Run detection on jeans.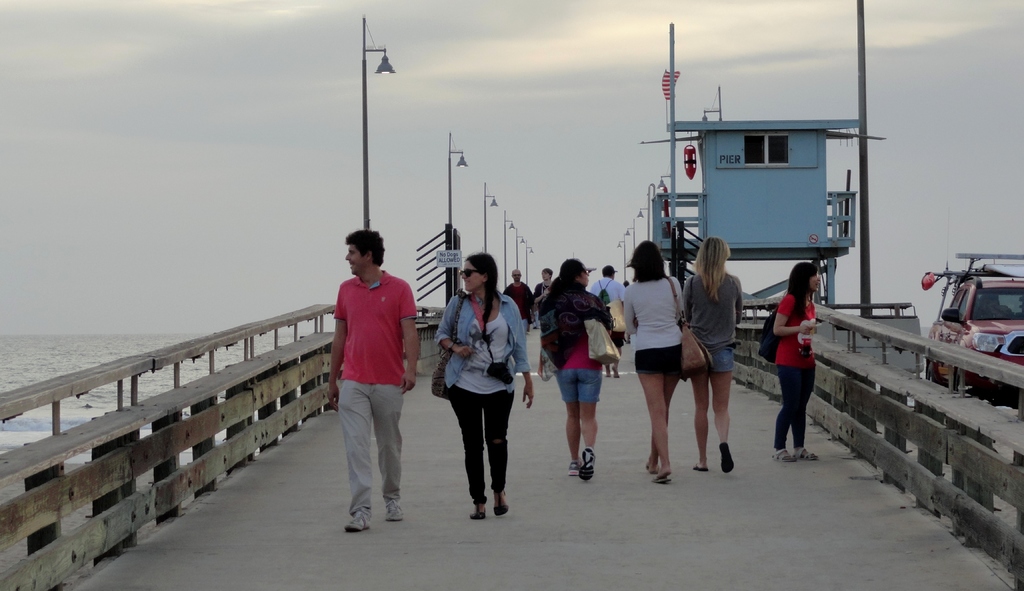
Result: x1=447, y1=379, x2=515, y2=511.
